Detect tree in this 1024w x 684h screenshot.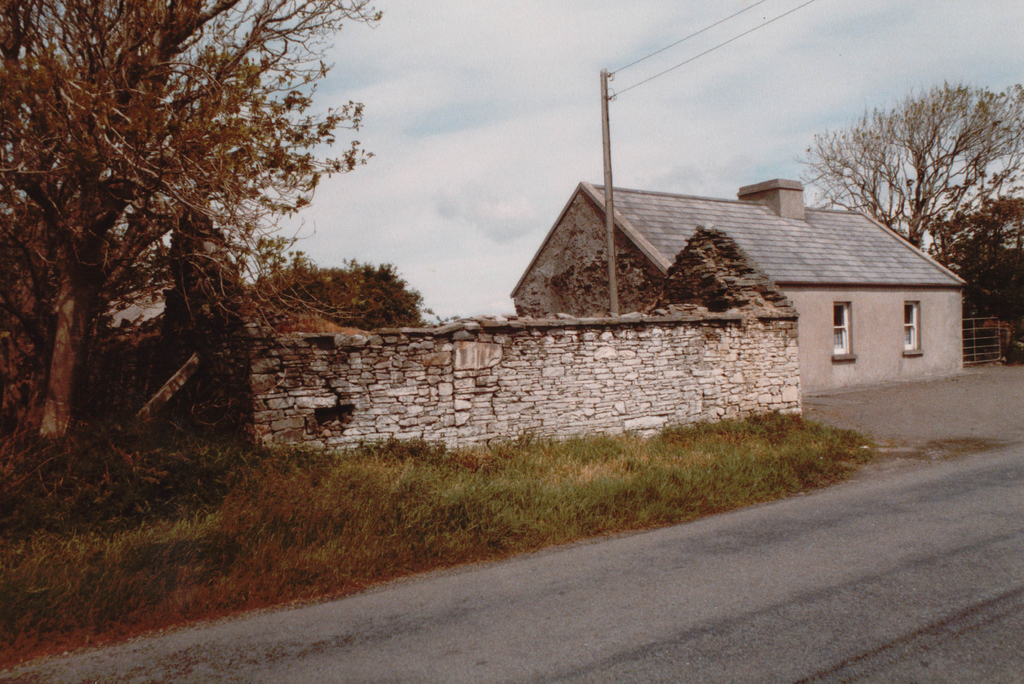
Detection: x1=918 y1=199 x2=1023 y2=321.
